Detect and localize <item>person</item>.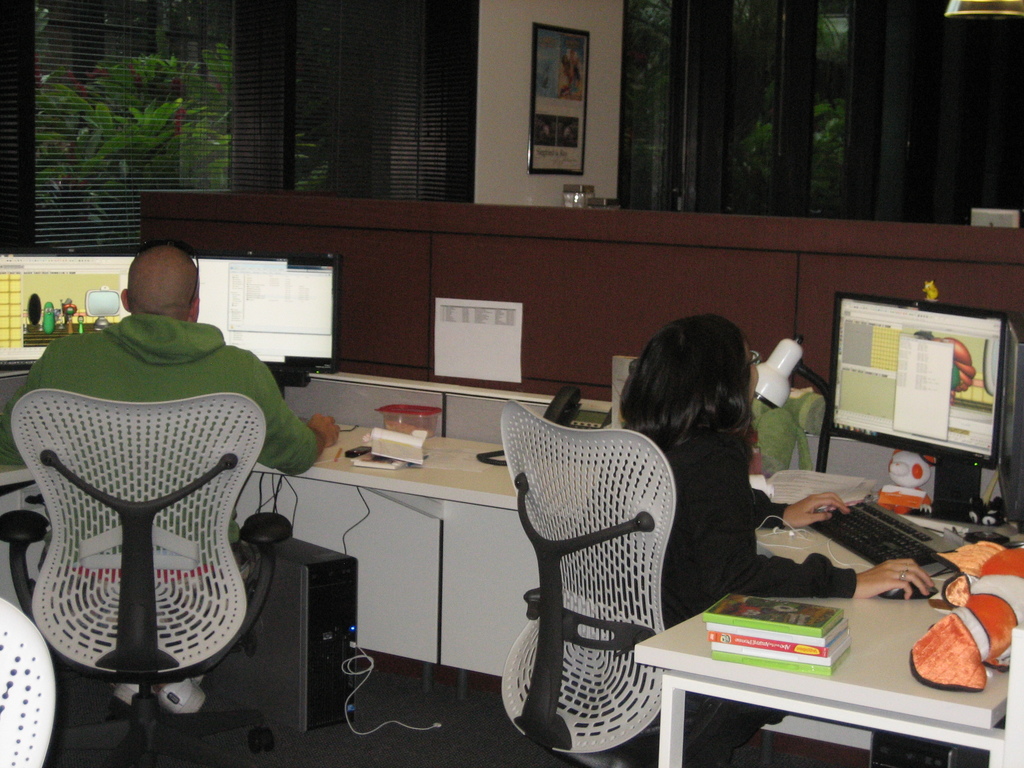
Localized at 0 245 341 716.
